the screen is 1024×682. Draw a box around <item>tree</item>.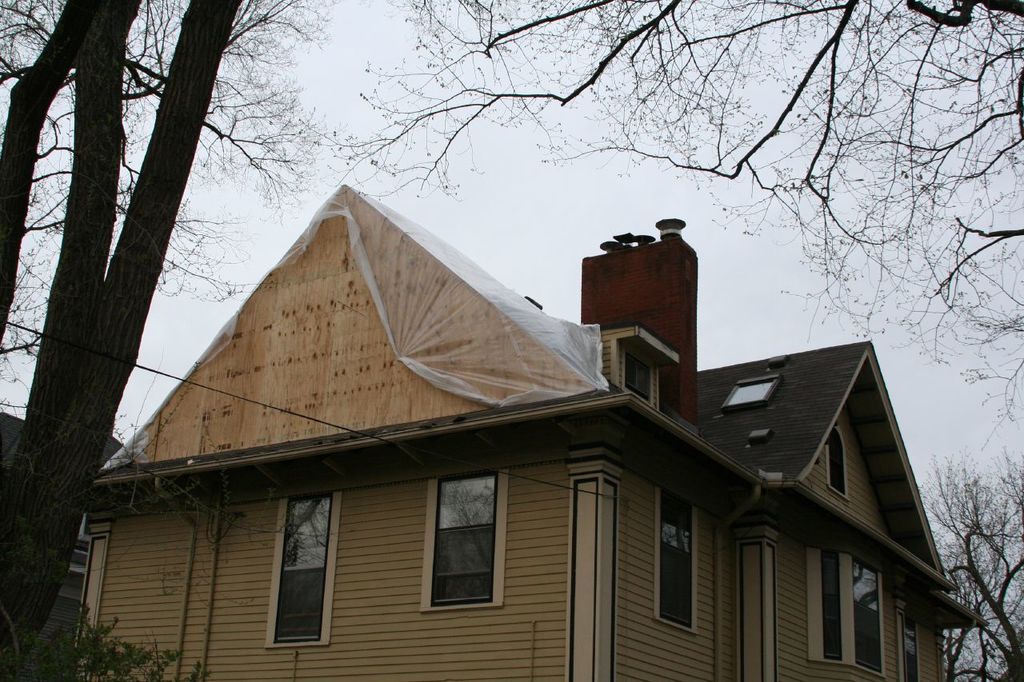
BBox(332, 0, 1023, 414).
